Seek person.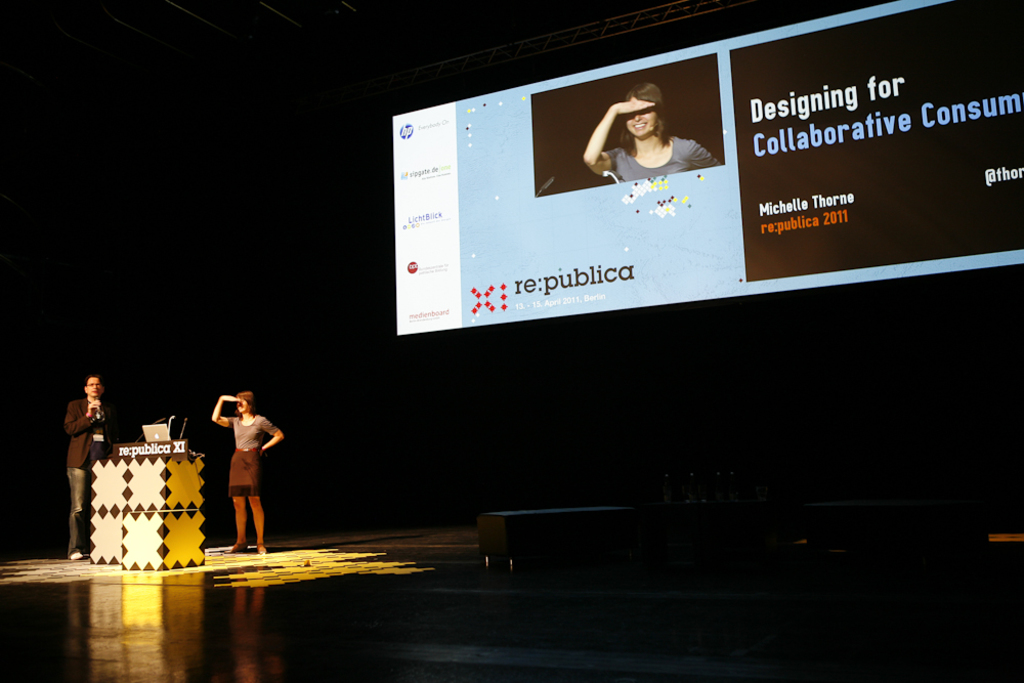
202 389 269 553.
